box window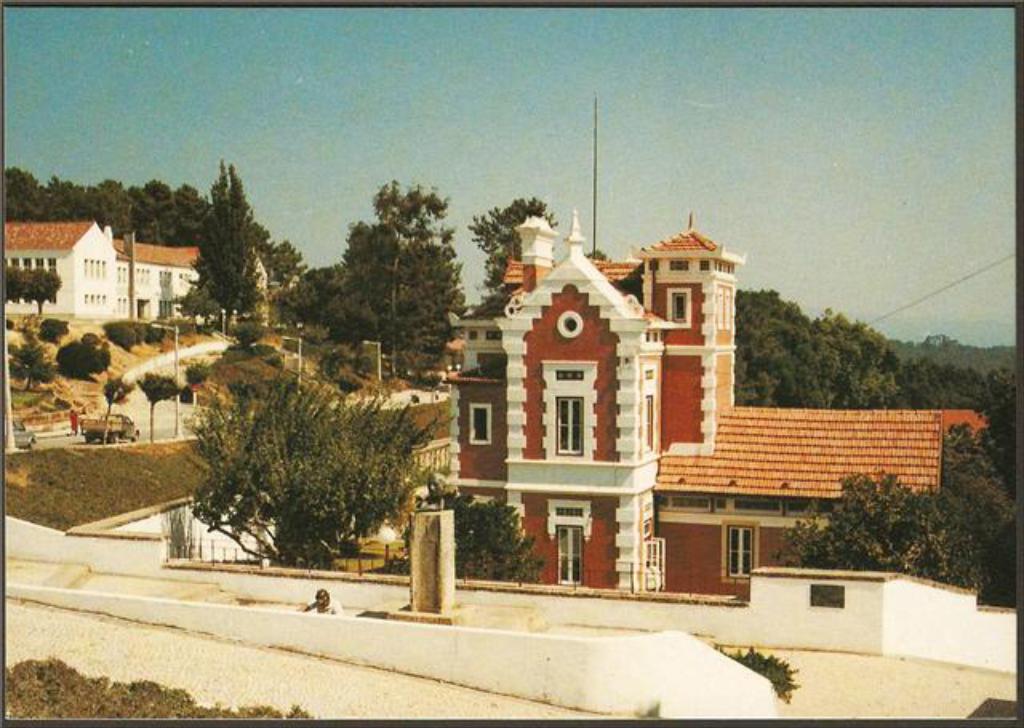
pyautogui.locateOnScreen(14, 259, 16, 262)
